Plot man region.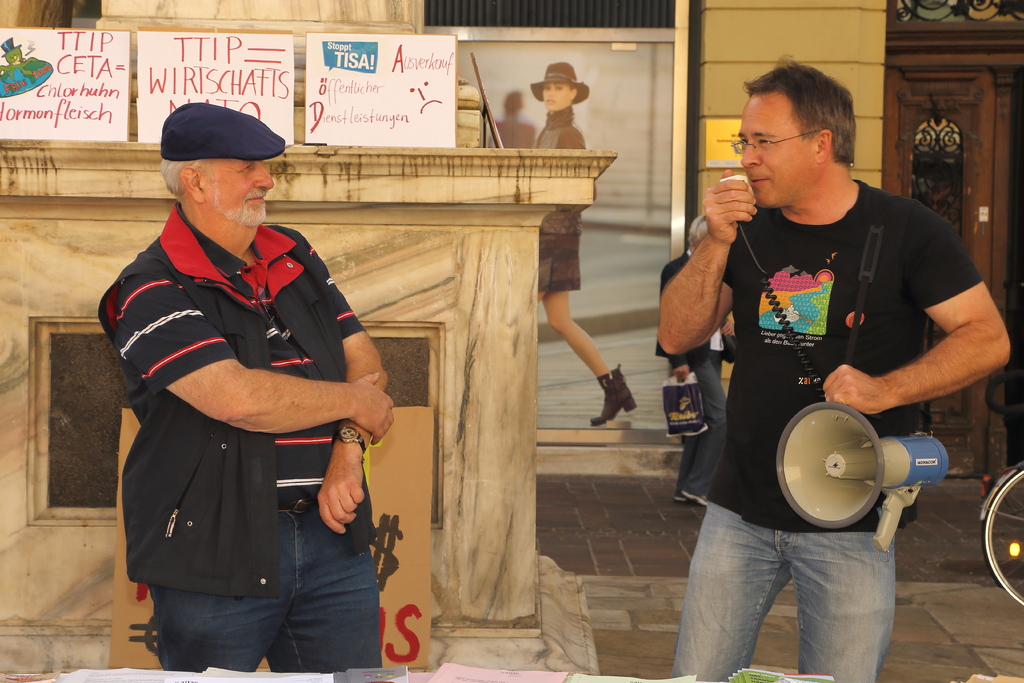
Plotted at (98,21,403,682).
